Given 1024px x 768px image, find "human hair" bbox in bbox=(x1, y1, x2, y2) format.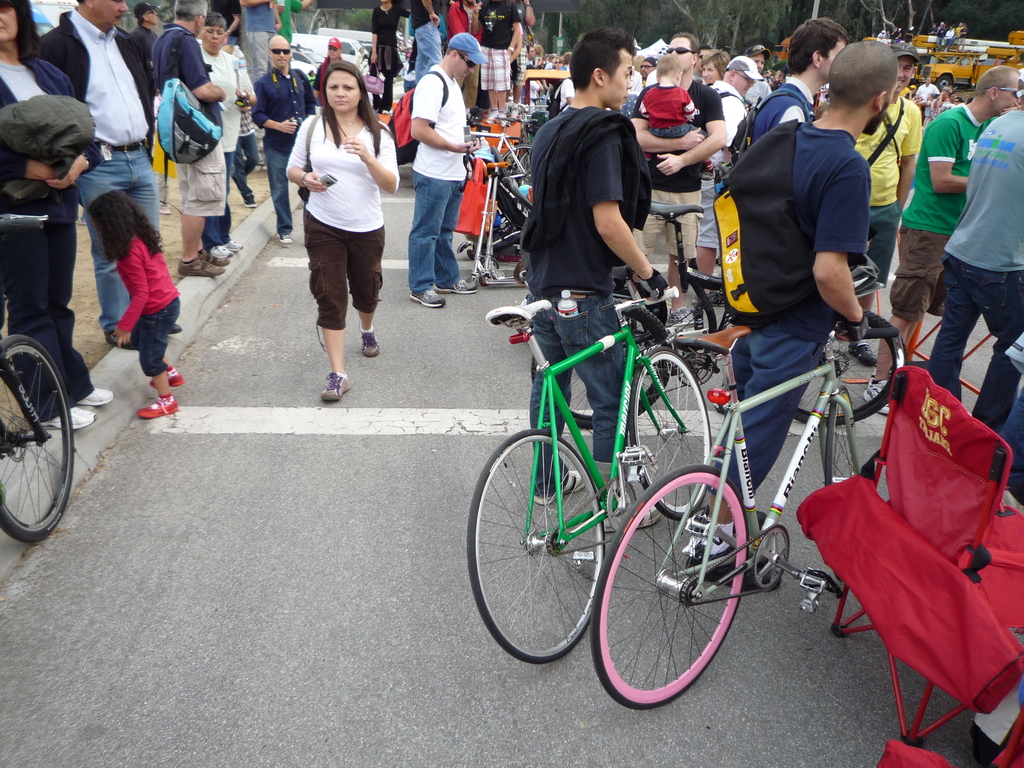
bbox=(791, 16, 848, 74).
